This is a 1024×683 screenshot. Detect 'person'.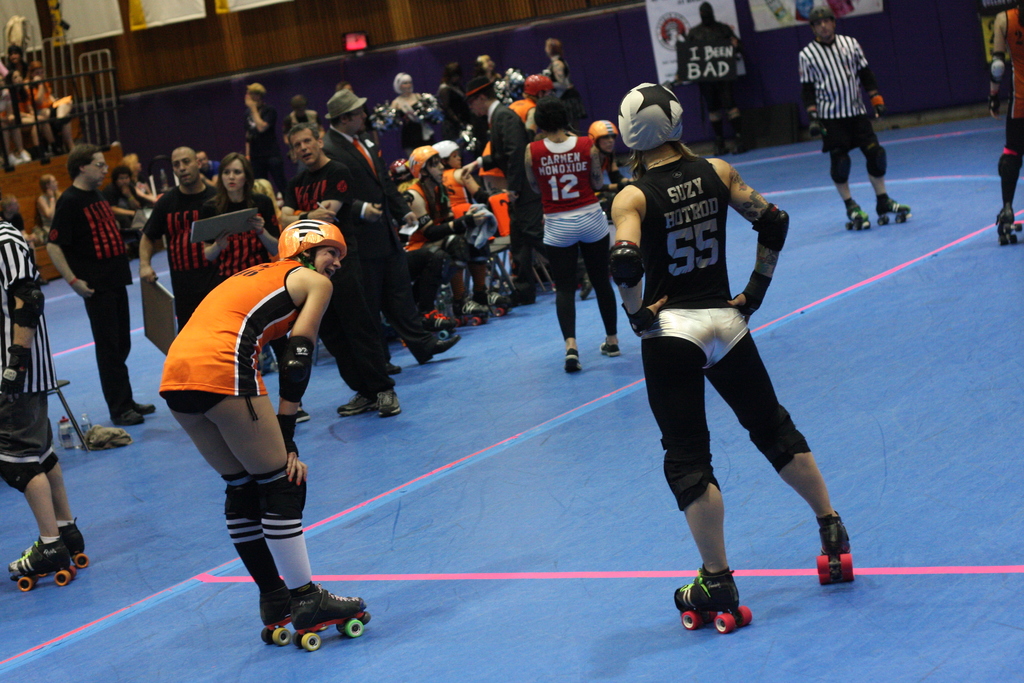
[x1=0, y1=83, x2=15, y2=168].
